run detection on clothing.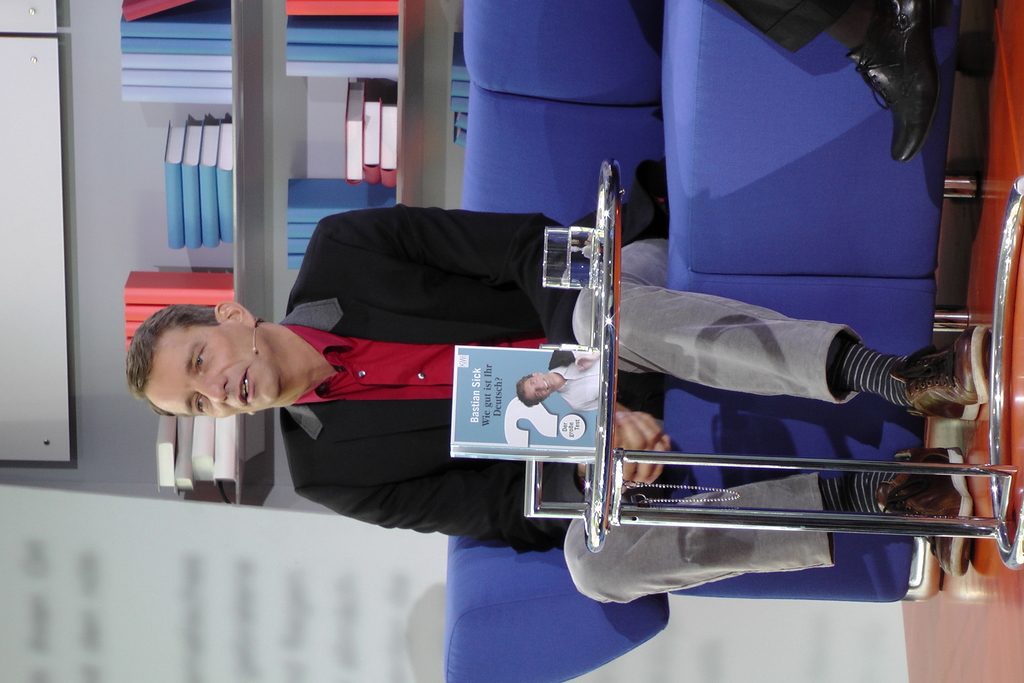
Result: BBox(276, 202, 867, 609).
